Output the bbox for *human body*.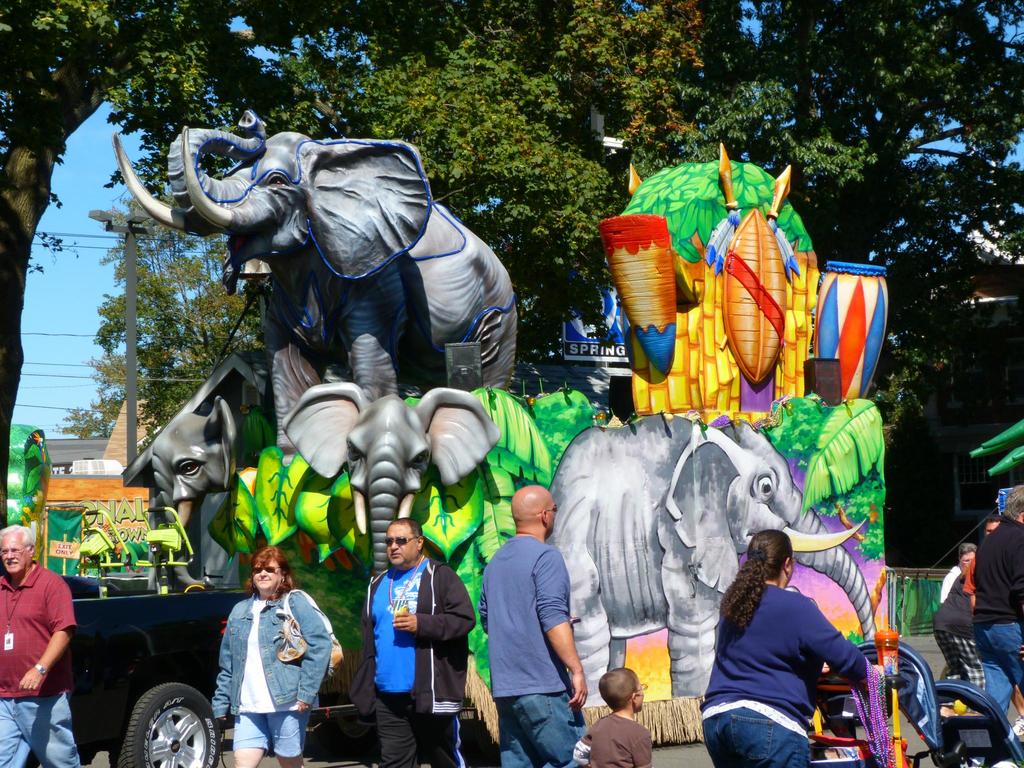
box=[940, 565, 959, 600].
